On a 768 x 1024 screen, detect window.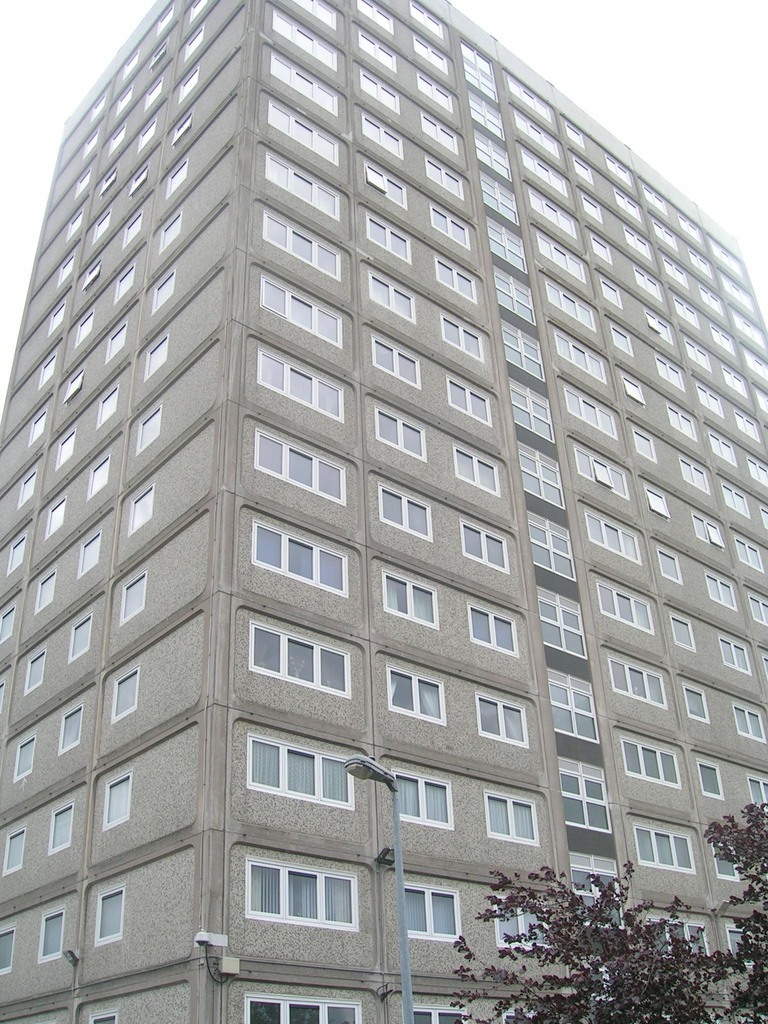
Rect(349, 0, 389, 34).
